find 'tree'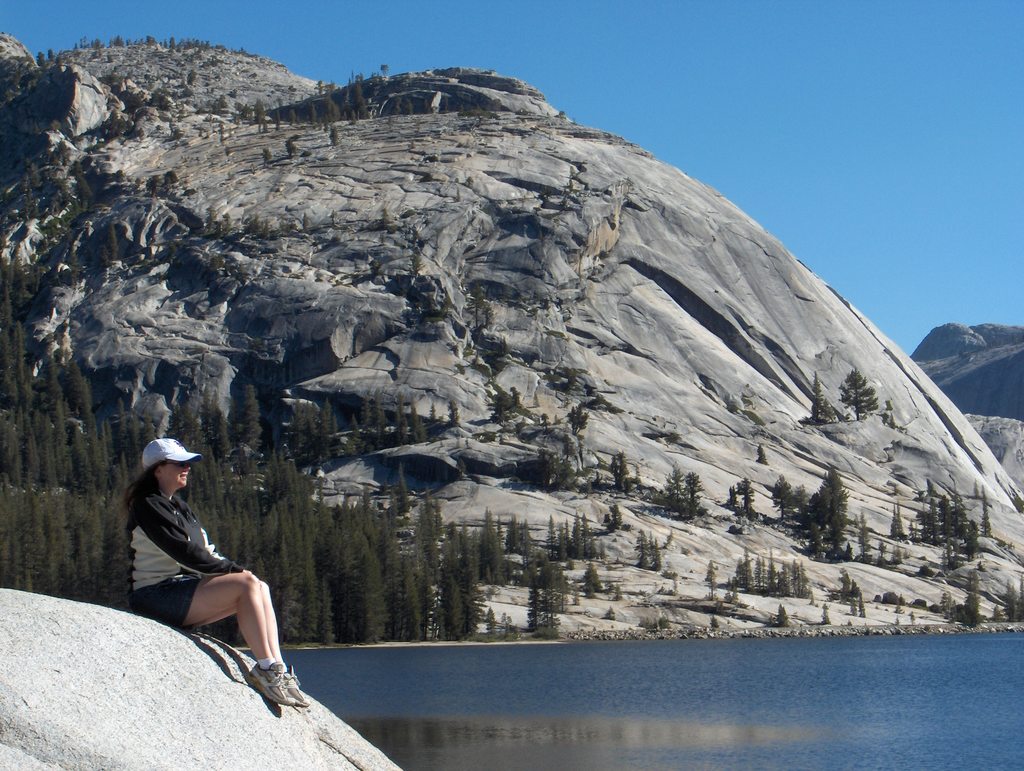
424,92,438,115
